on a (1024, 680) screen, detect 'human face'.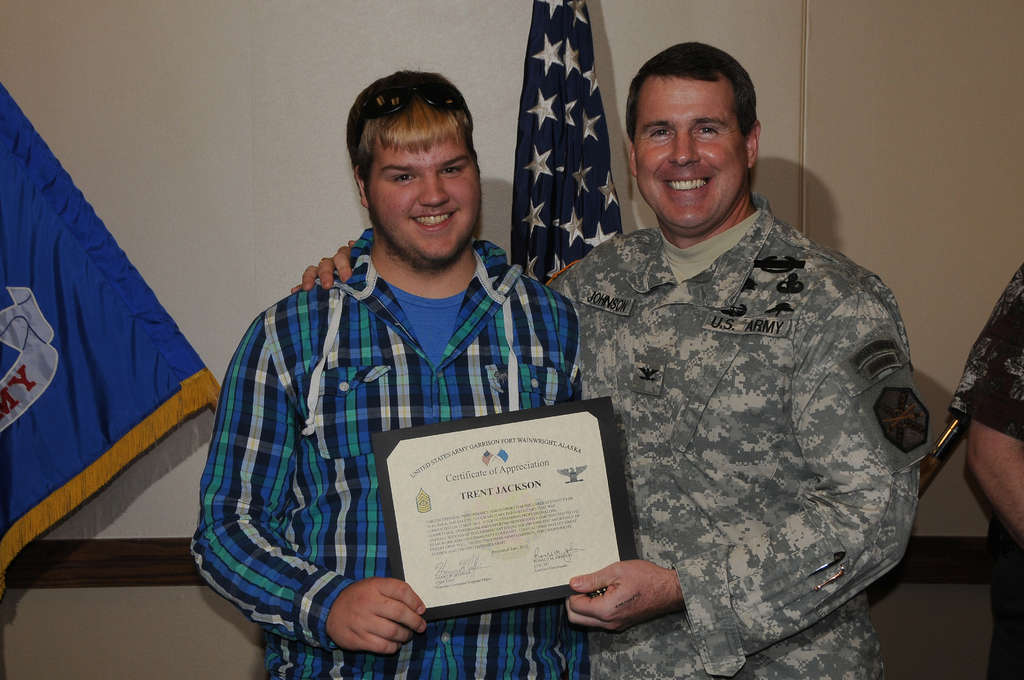
(x1=636, y1=74, x2=751, y2=234).
